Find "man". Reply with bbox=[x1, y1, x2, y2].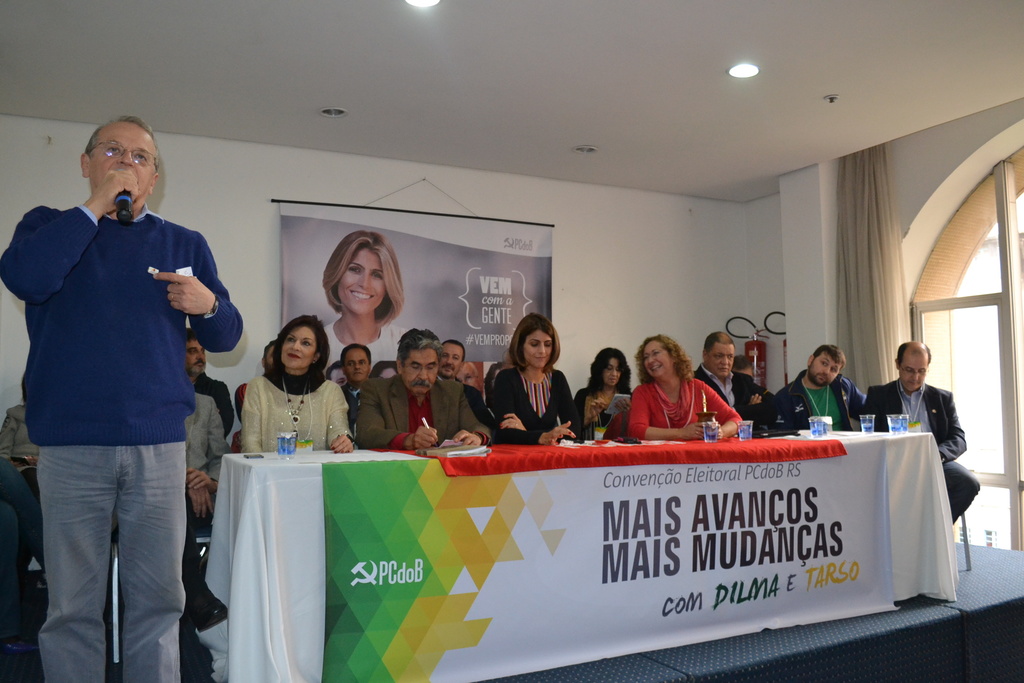
bbox=[437, 338, 499, 428].
